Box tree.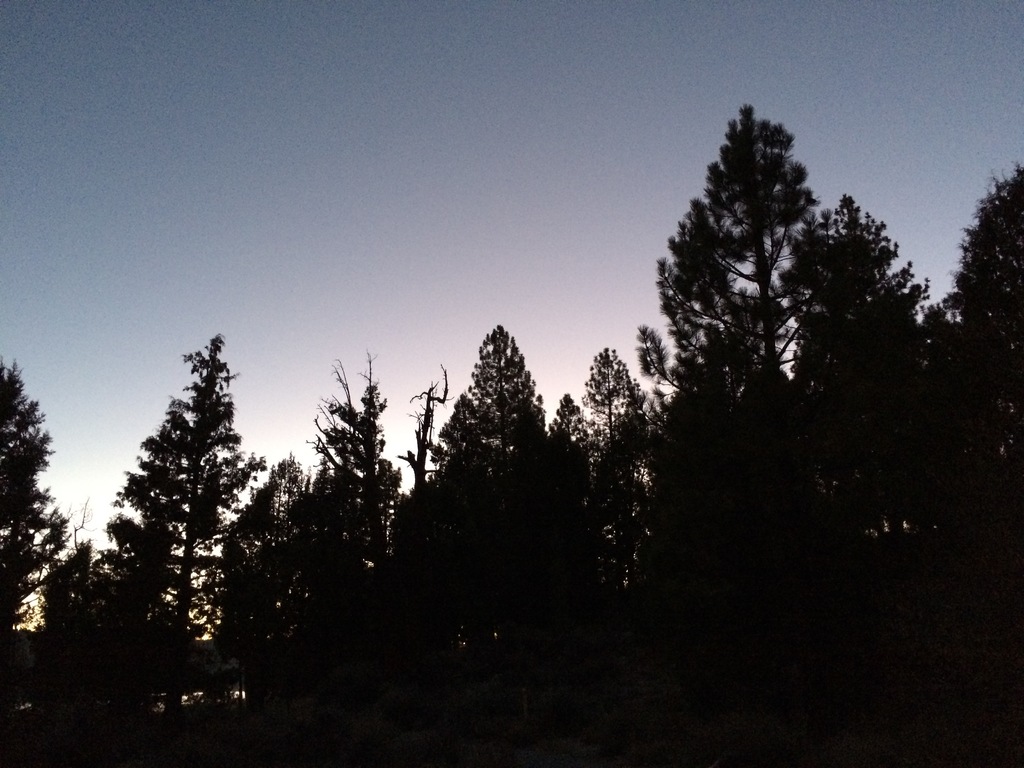
left=826, top=188, right=945, bottom=767.
